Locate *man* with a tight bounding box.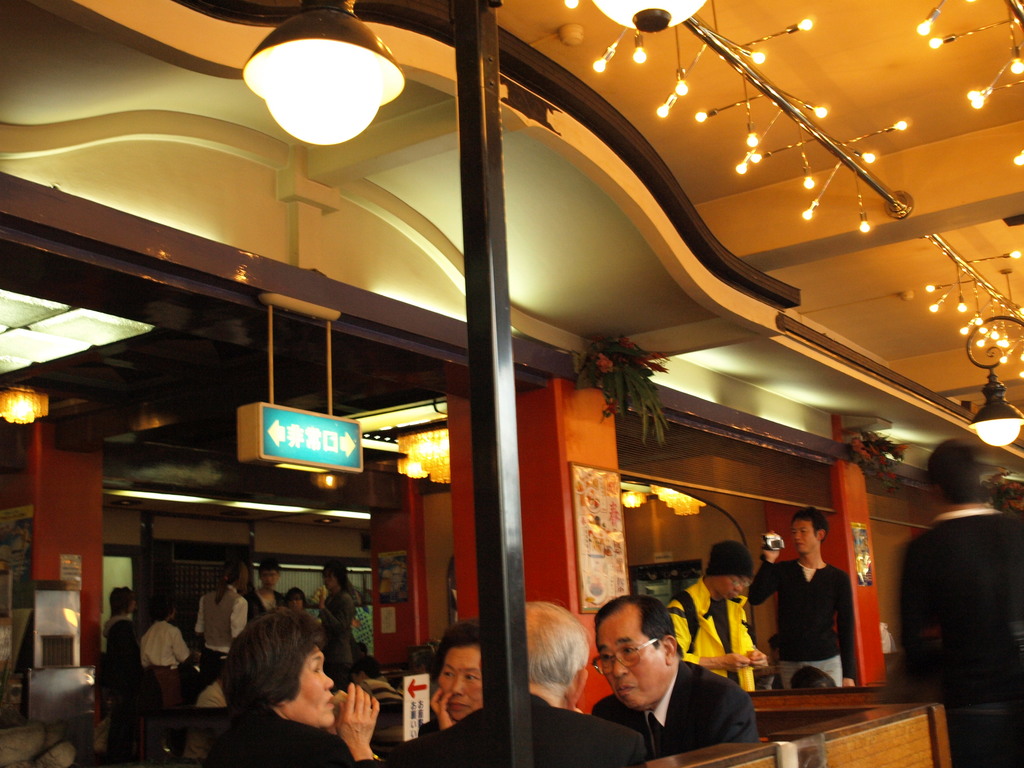
428:622:493:726.
